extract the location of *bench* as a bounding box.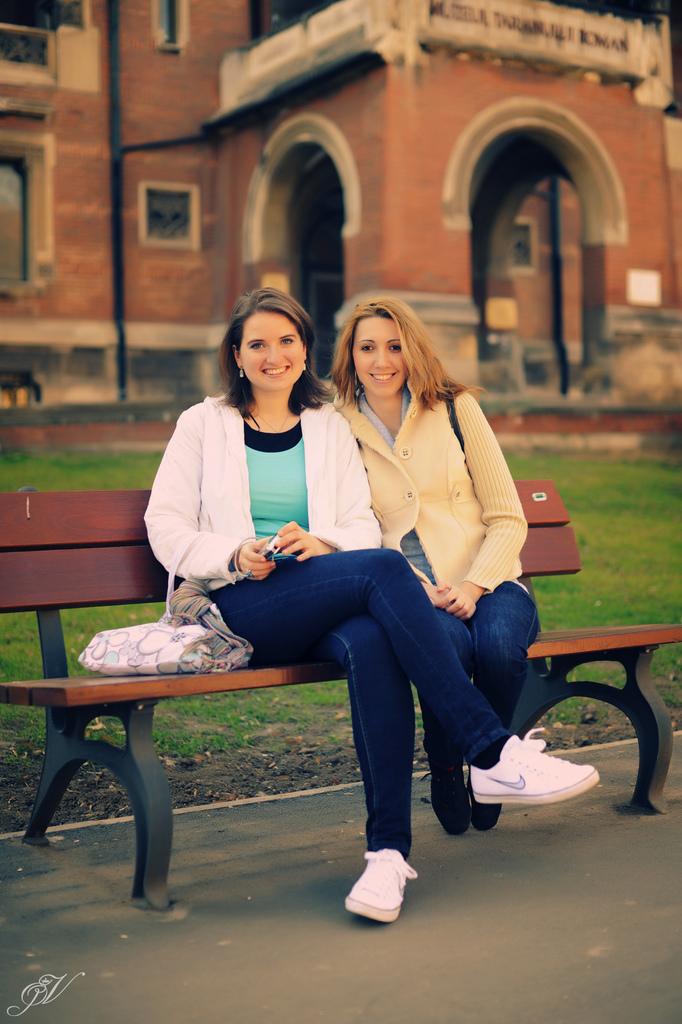
0:506:569:944.
